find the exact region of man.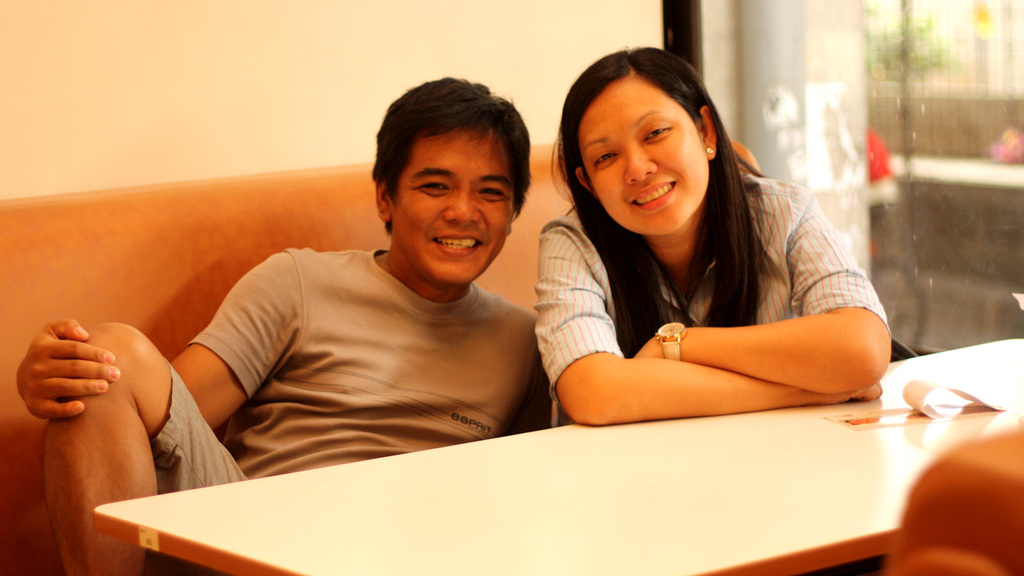
Exact region: bbox=[3, 75, 559, 575].
